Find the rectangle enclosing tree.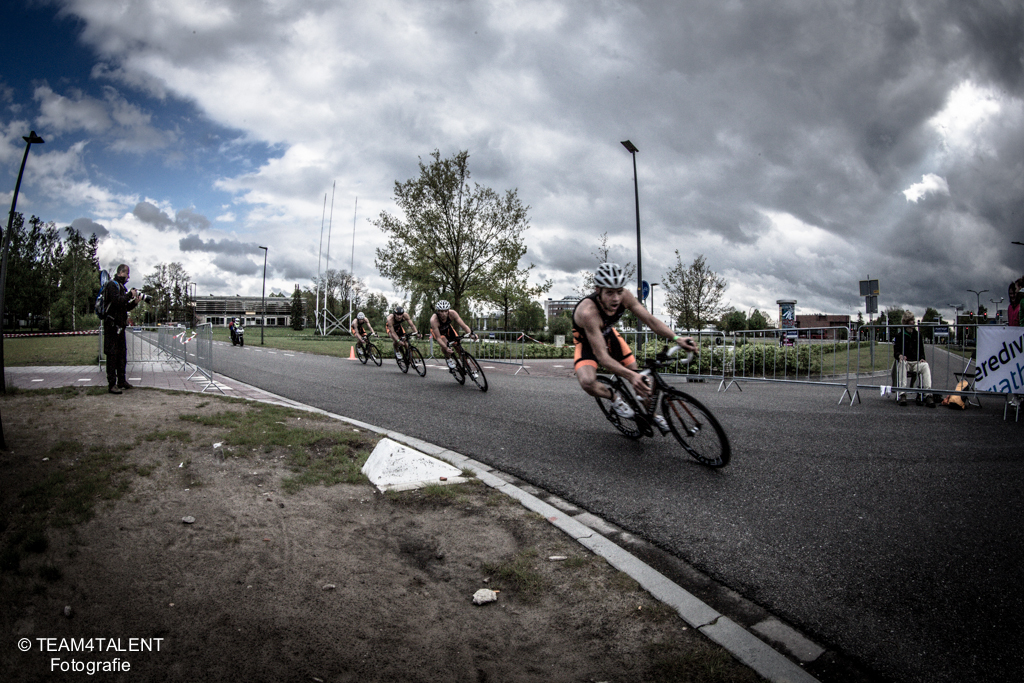
bbox=(324, 269, 357, 337).
